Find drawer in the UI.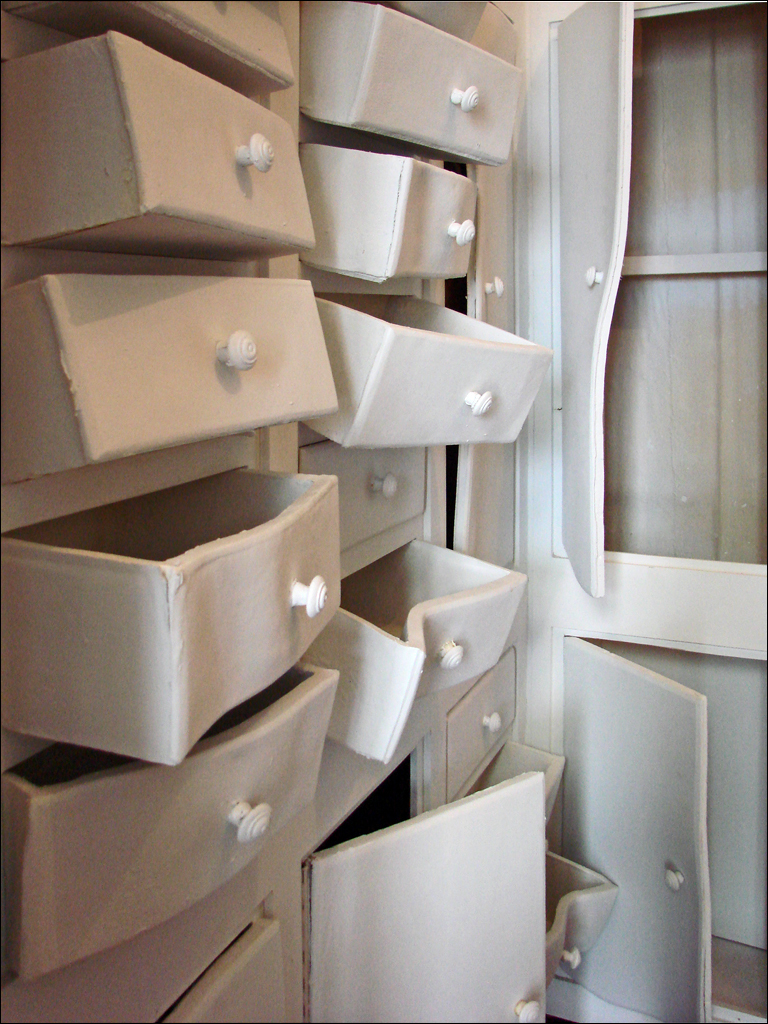
UI element at 302 4 530 162.
